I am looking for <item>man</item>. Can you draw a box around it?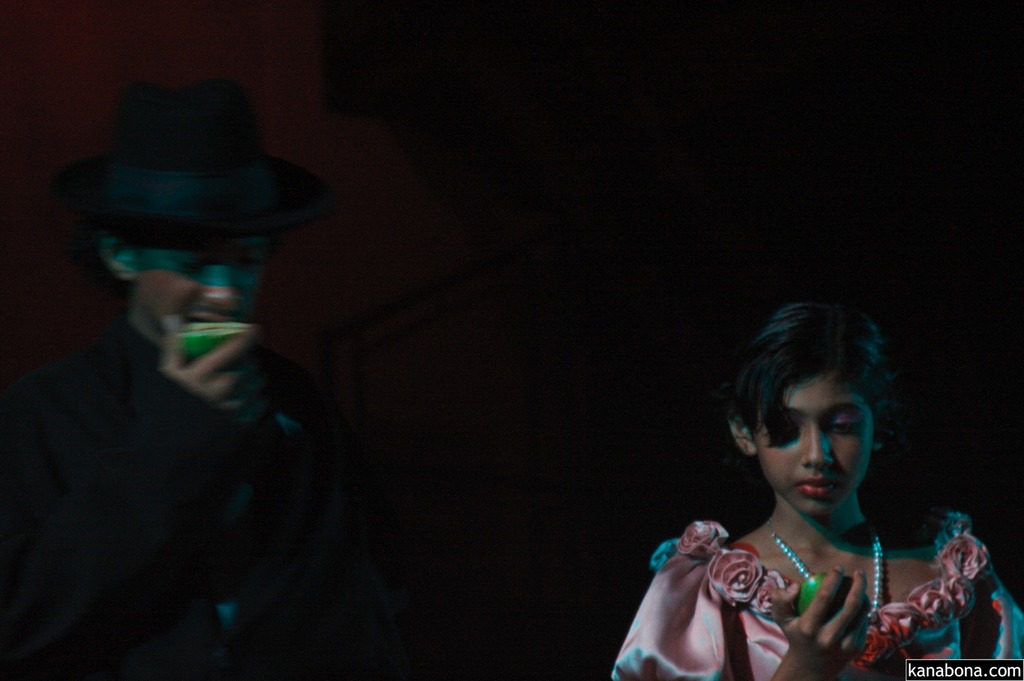
Sure, the bounding box is [x1=0, y1=58, x2=419, y2=680].
